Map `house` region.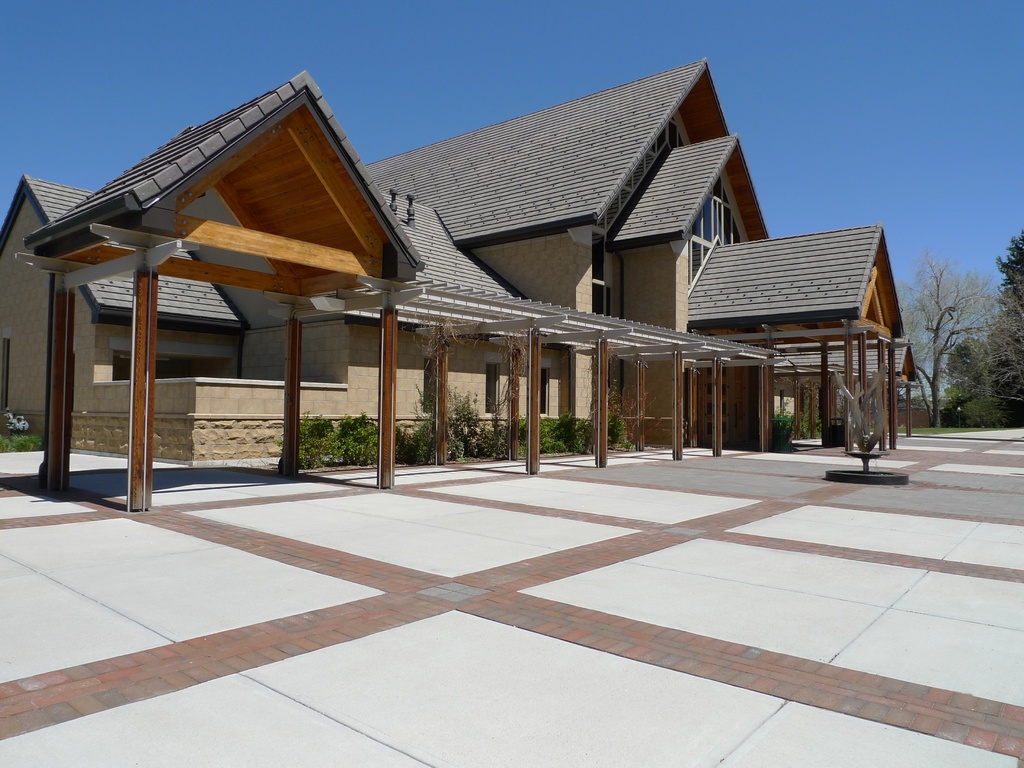
Mapped to [x1=61, y1=43, x2=886, y2=506].
